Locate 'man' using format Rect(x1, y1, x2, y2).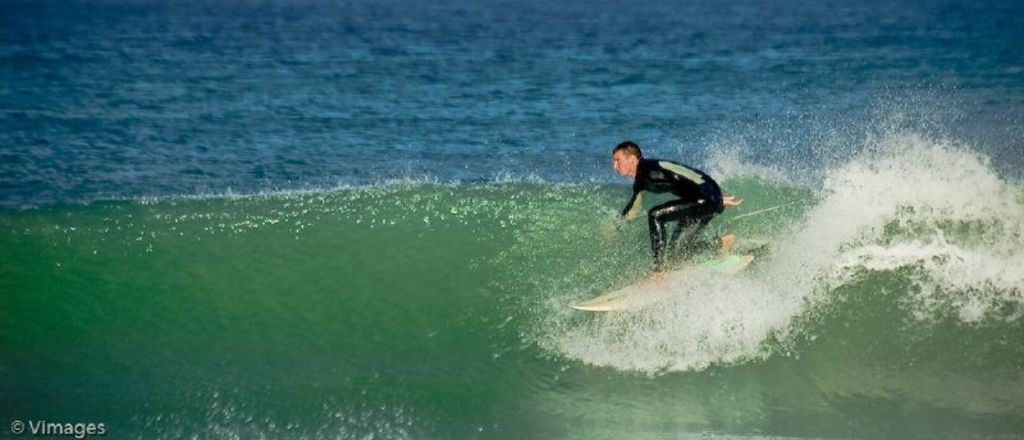
Rect(593, 143, 740, 293).
